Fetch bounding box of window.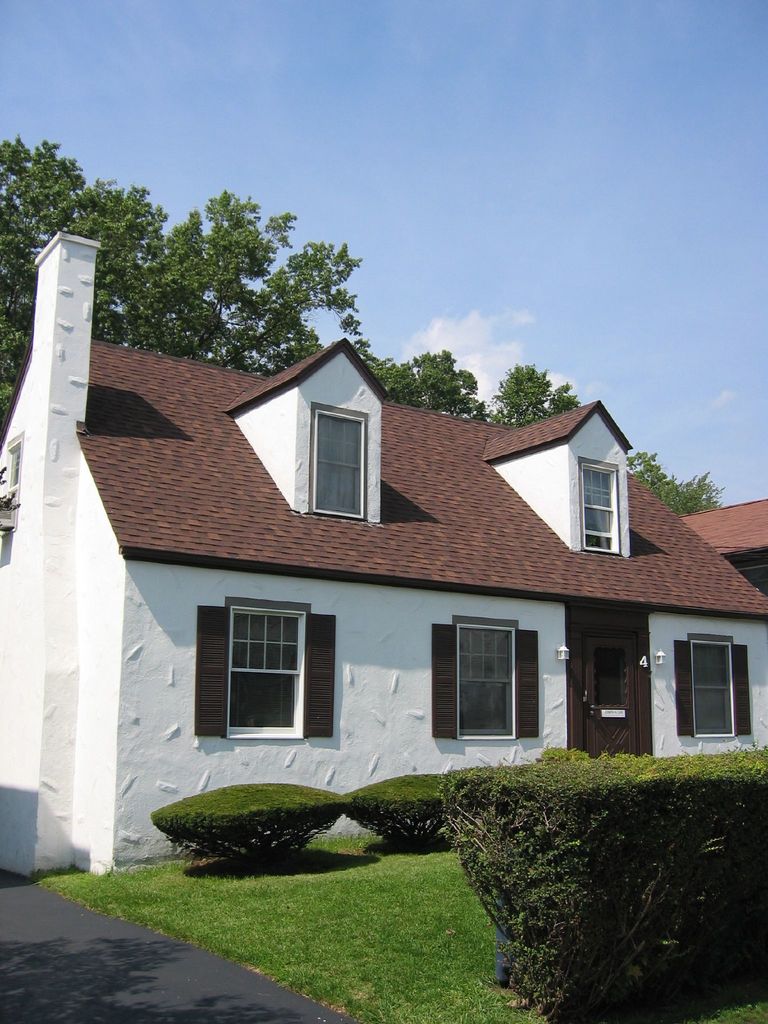
Bbox: bbox(579, 457, 627, 557).
